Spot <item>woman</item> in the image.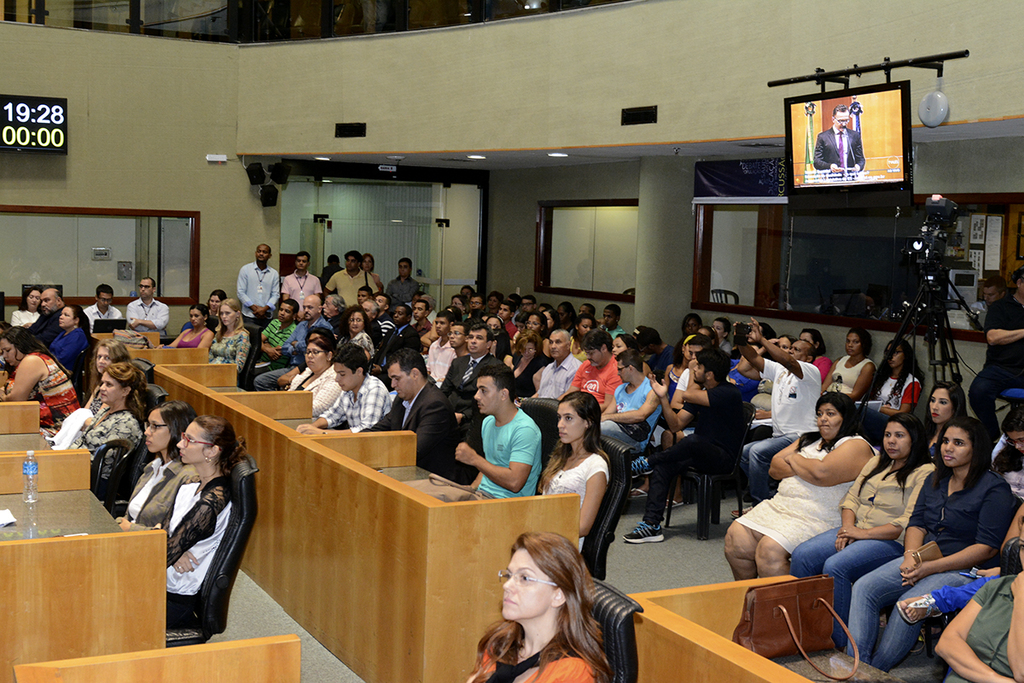
<item>woman</item> found at left=510, top=336, right=545, bottom=398.
